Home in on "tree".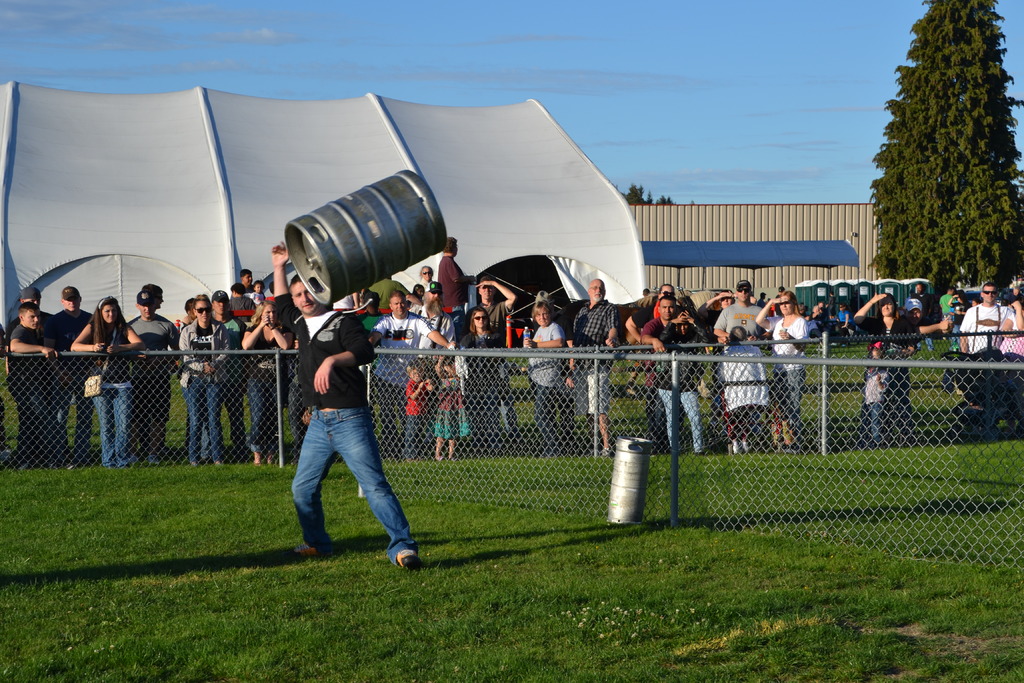
Homed in at (left=624, top=183, right=675, bottom=207).
